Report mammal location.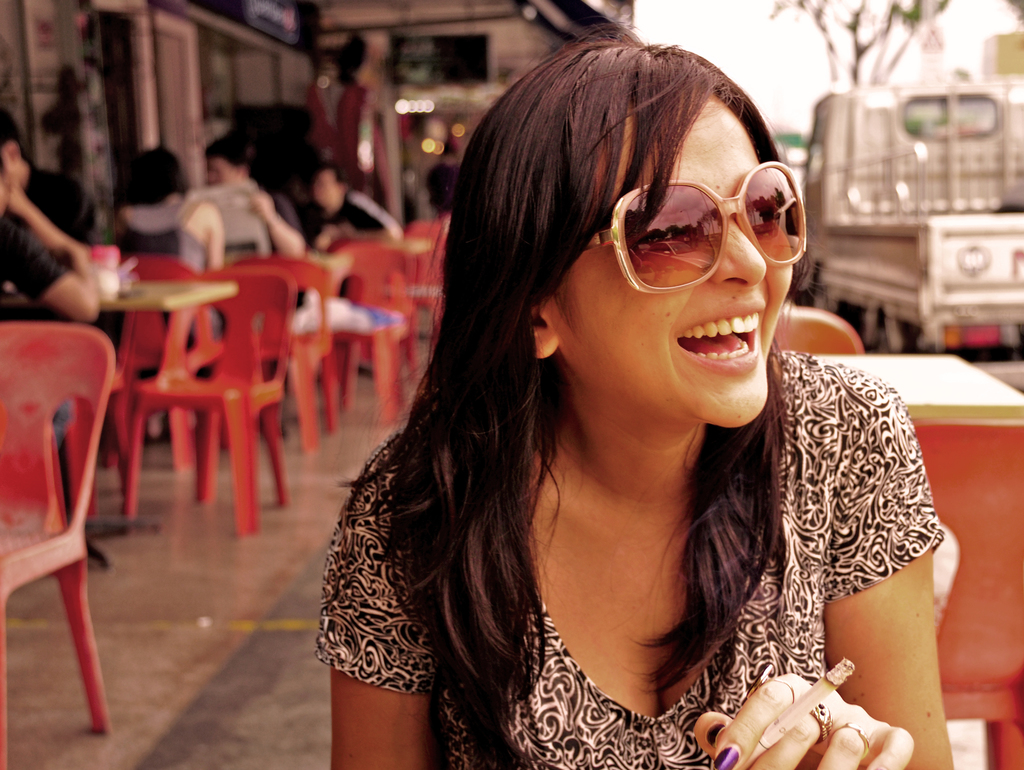
Report: l=314, t=35, r=985, b=768.
